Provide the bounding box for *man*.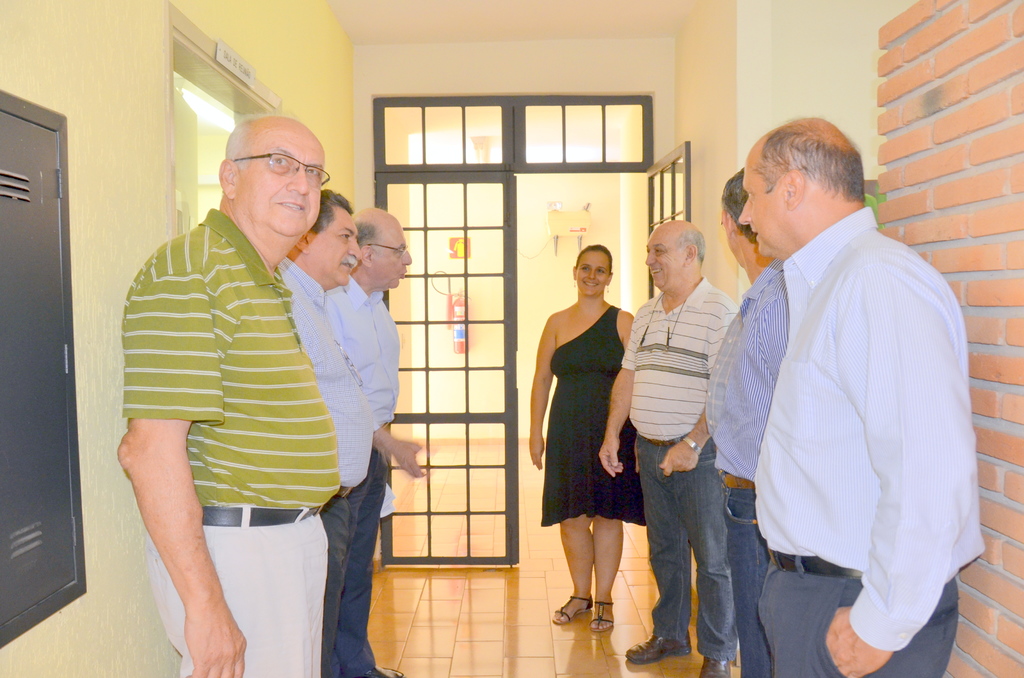
<bbox>598, 217, 741, 677</bbox>.
